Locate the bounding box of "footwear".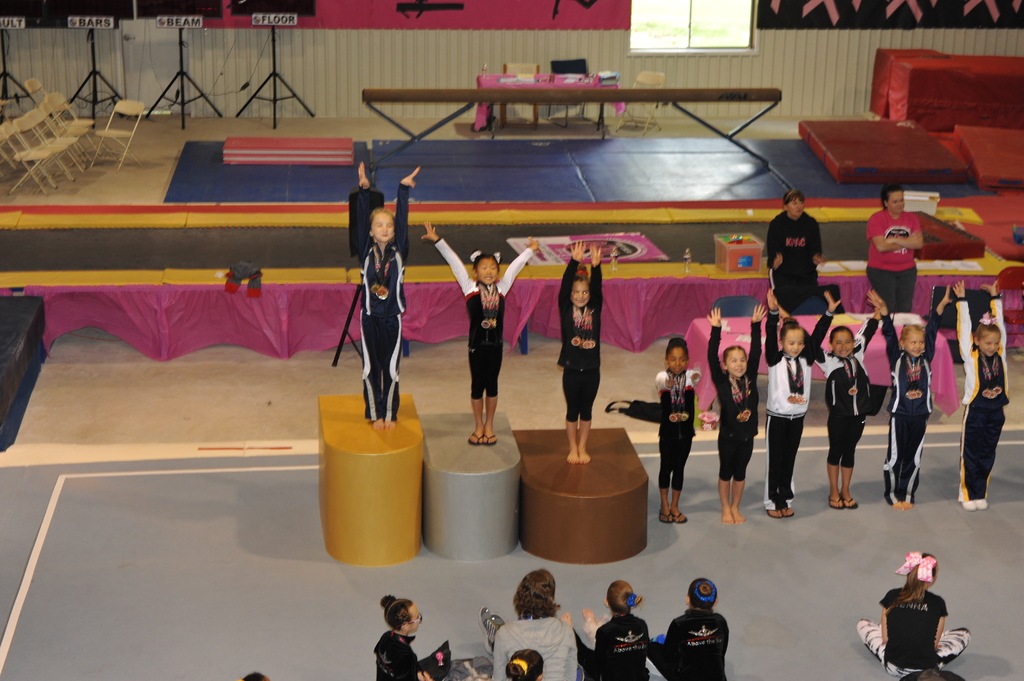
Bounding box: rect(765, 509, 780, 517).
